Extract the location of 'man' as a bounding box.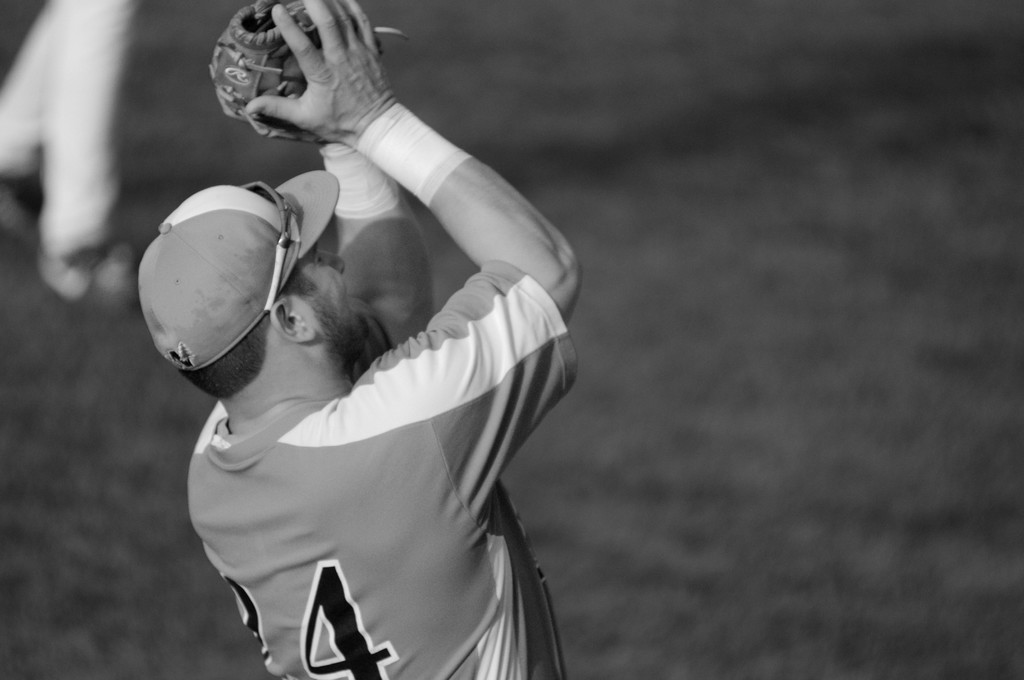
crop(133, 0, 584, 679).
